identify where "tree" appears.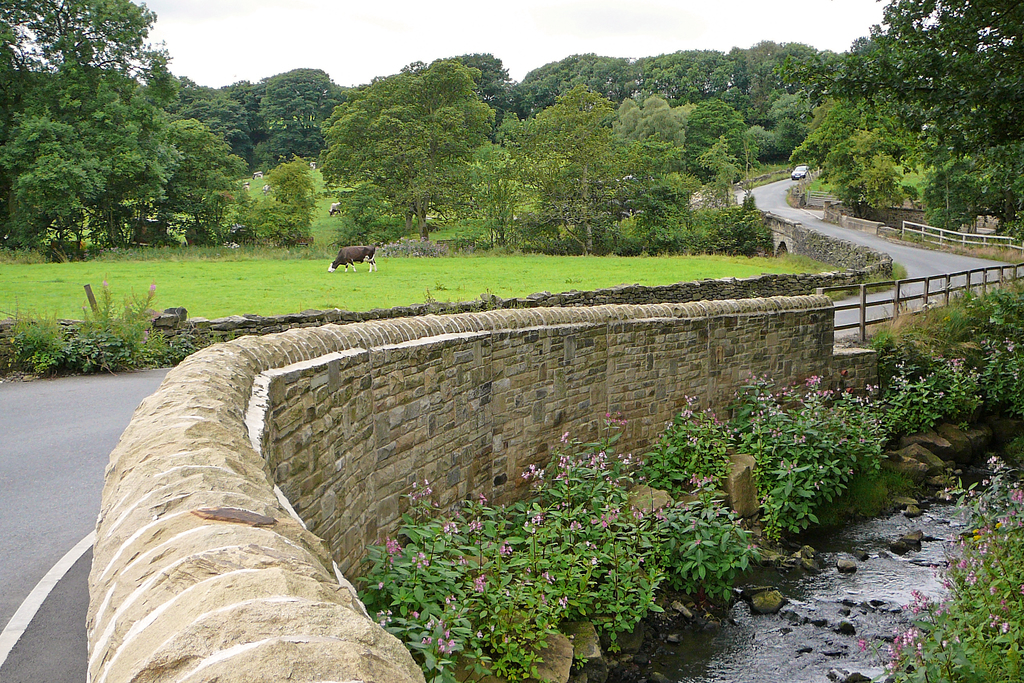
Appears at x1=629 y1=54 x2=747 y2=115.
